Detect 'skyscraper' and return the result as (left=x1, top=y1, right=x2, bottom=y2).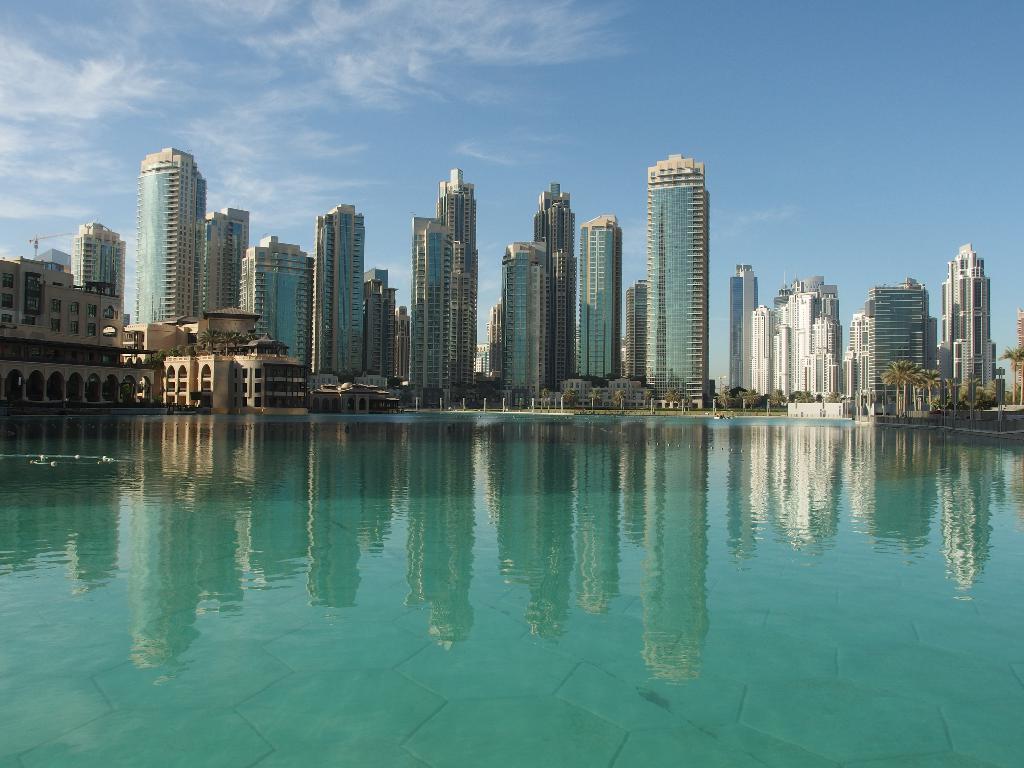
(left=139, top=141, right=198, bottom=335).
